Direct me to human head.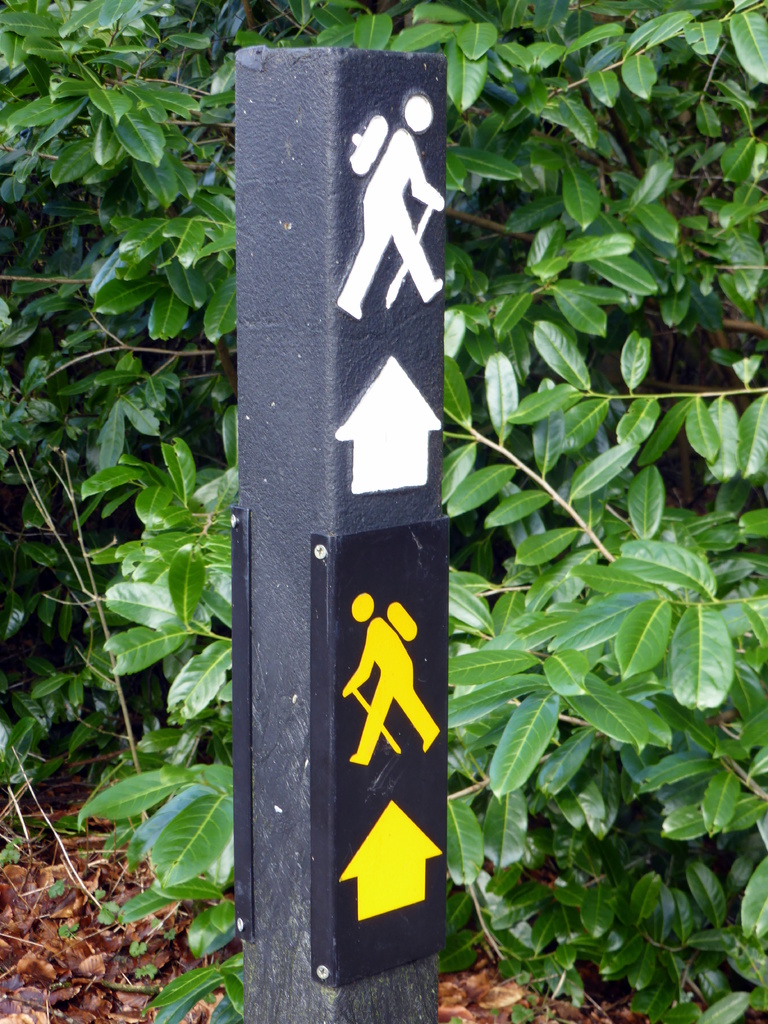
Direction: <box>401,92,436,130</box>.
